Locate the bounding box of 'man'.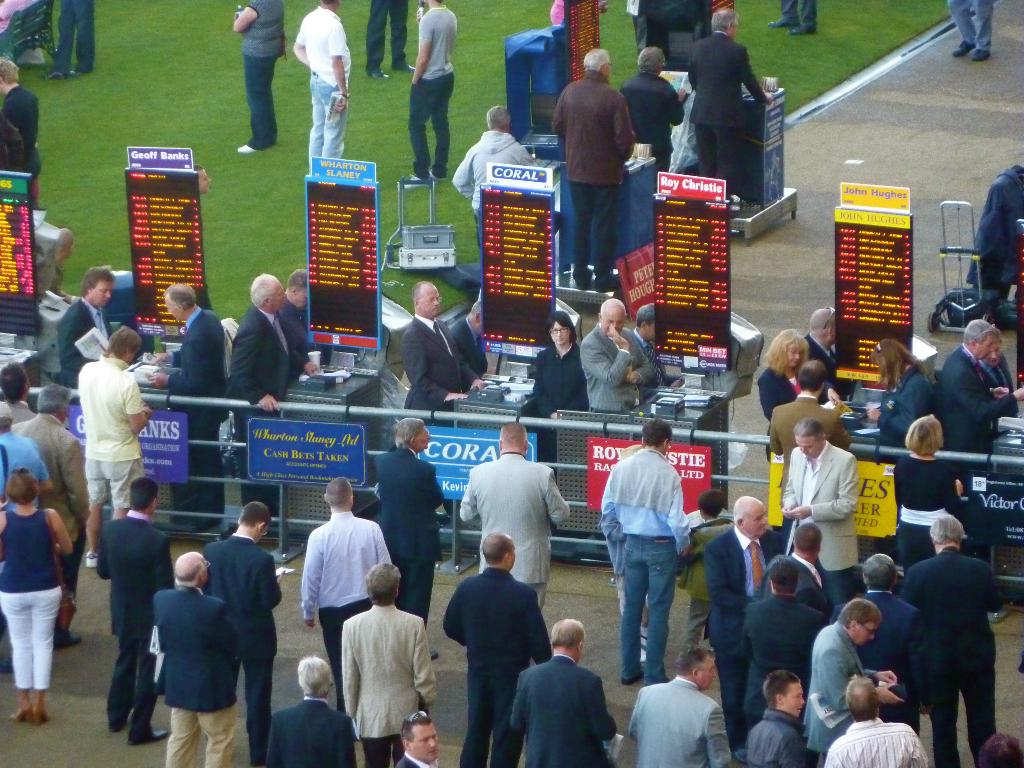
Bounding box: rect(274, 466, 423, 671).
